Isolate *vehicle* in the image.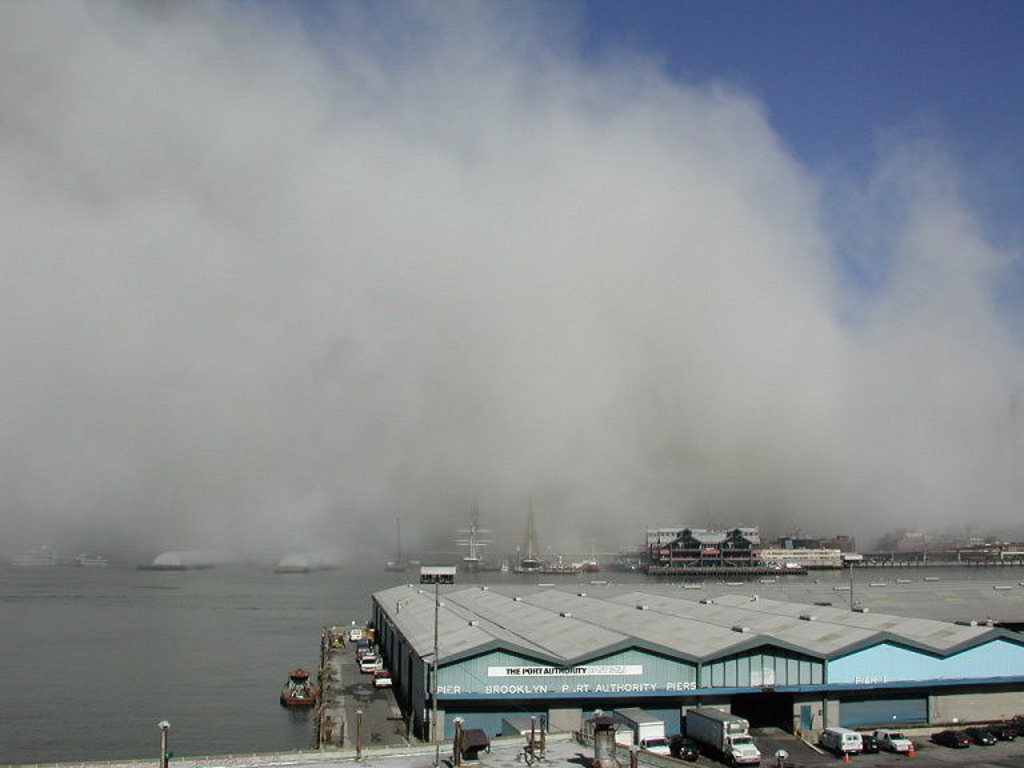
Isolated region: 685:707:763:765.
